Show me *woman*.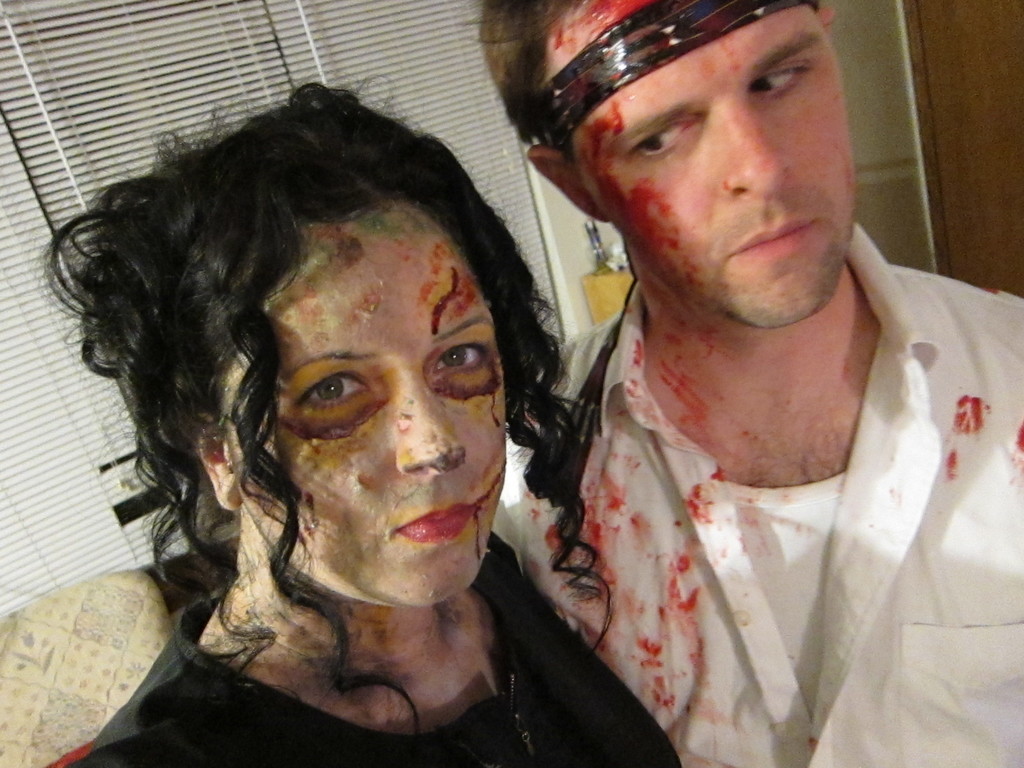
*woman* is here: box=[39, 74, 681, 767].
